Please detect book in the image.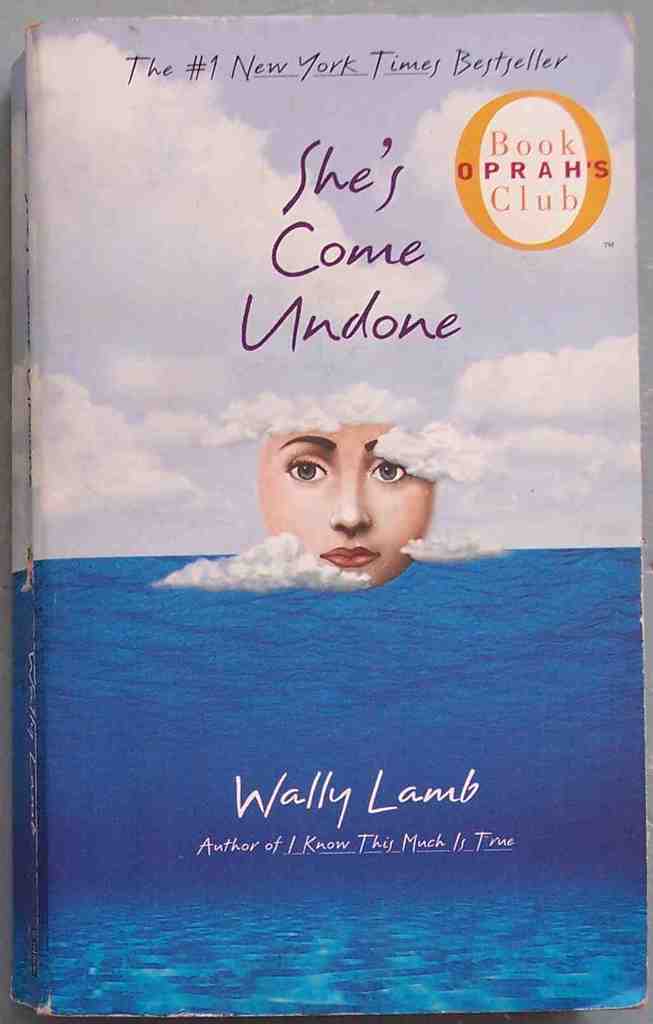
x1=9, y1=8, x2=641, y2=1019.
